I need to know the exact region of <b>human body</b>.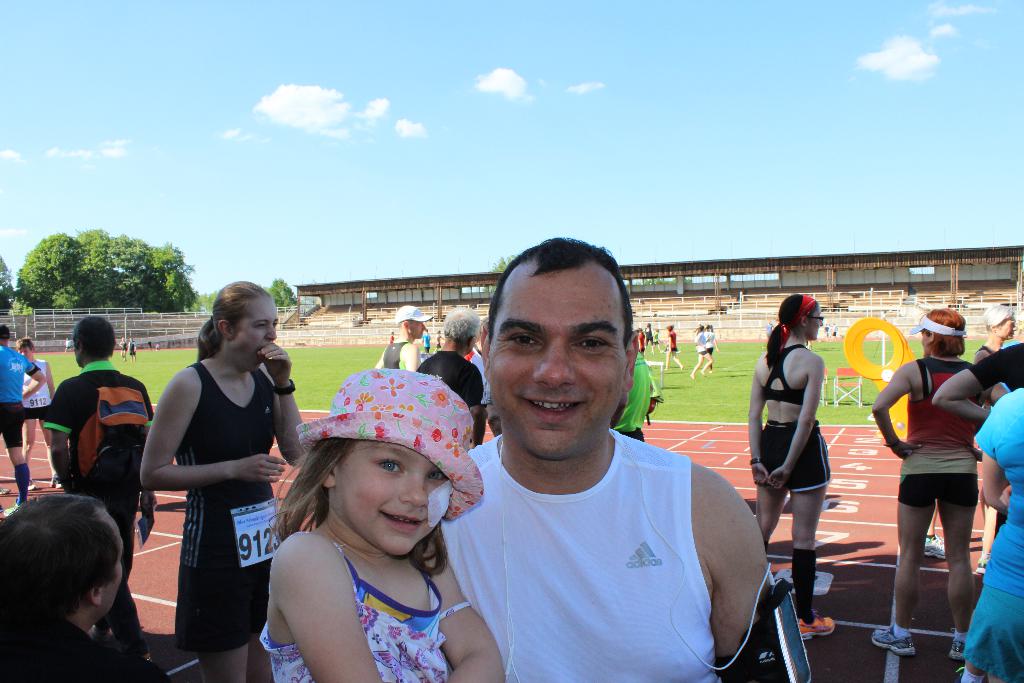
Region: pyautogui.locateOnScreen(435, 421, 779, 682).
